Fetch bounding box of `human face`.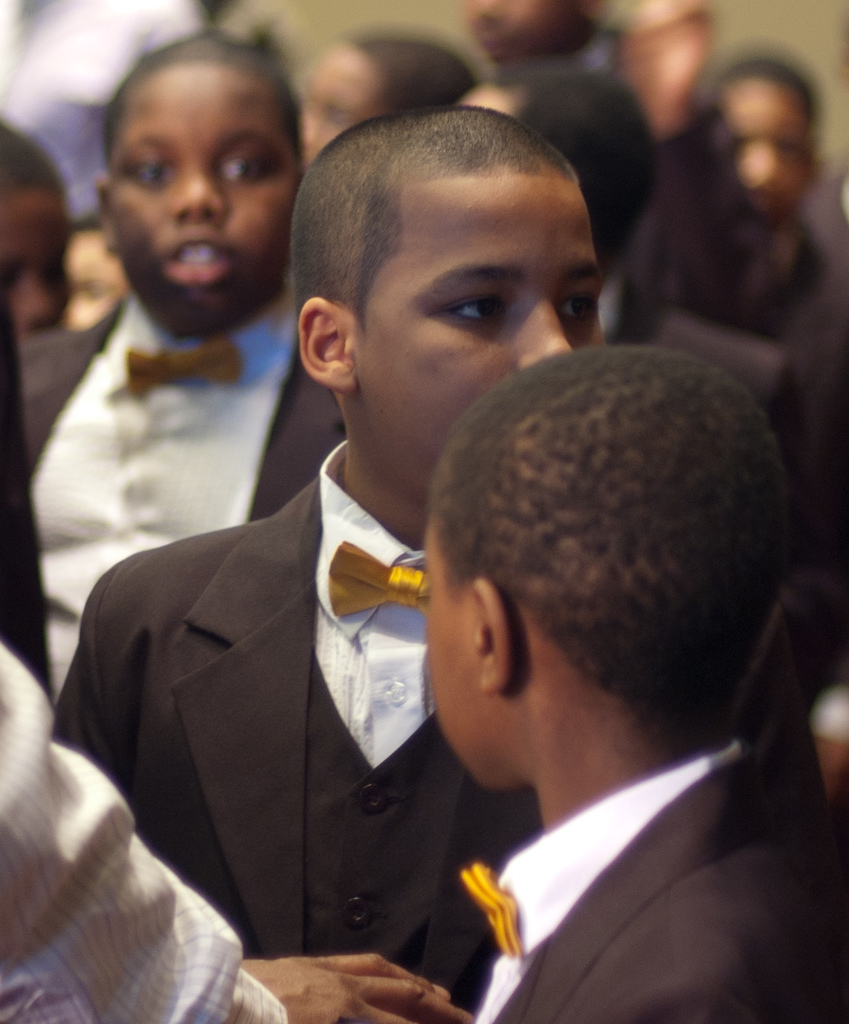
Bbox: <box>426,536,540,777</box>.
